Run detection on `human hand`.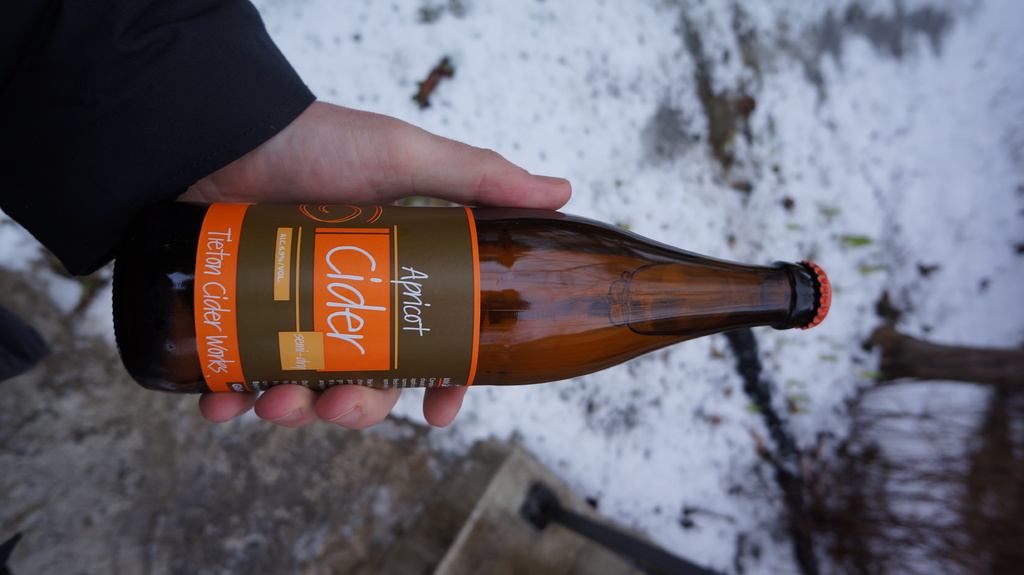
Result: <region>179, 100, 571, 432</region>.
